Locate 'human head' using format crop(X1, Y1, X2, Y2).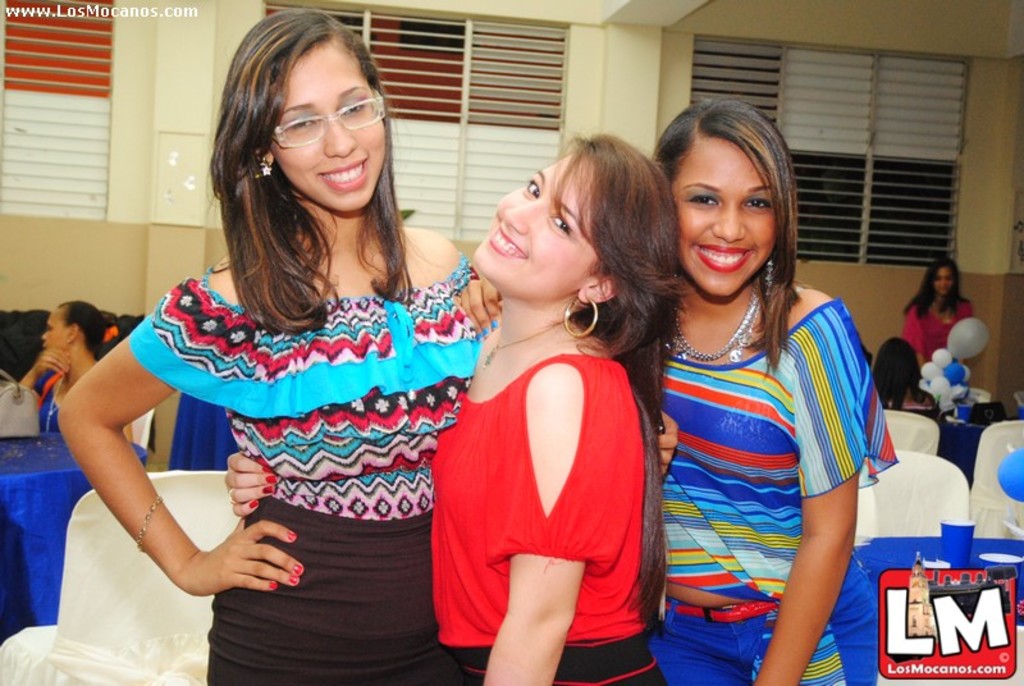
crop(38, 298, 110, 379).
